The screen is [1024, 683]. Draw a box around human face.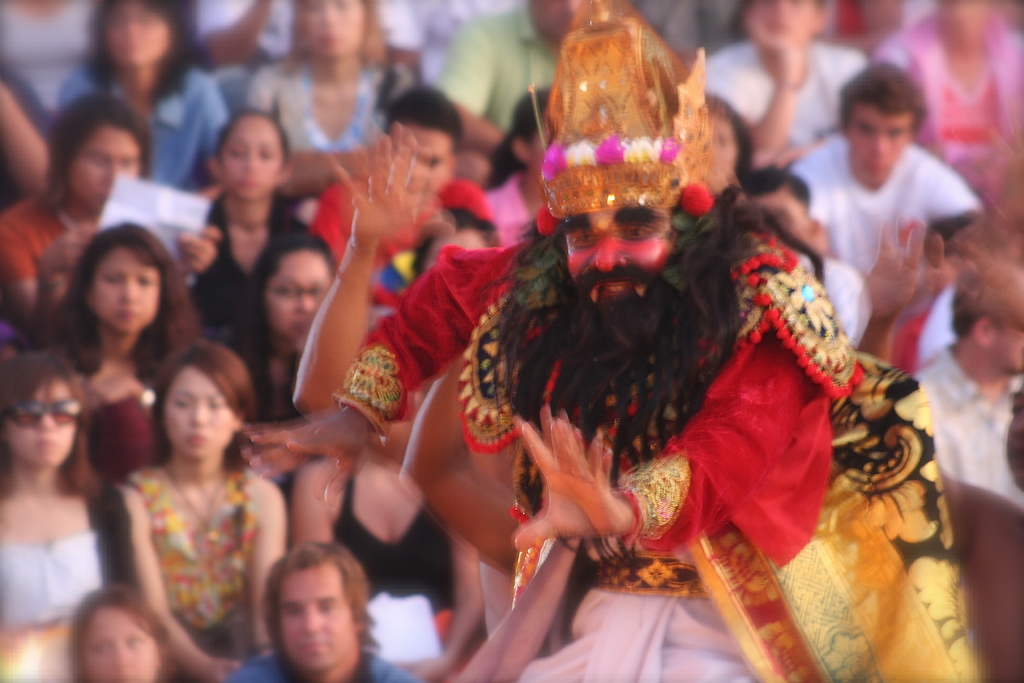
crop(80, 605, 166, 682).
